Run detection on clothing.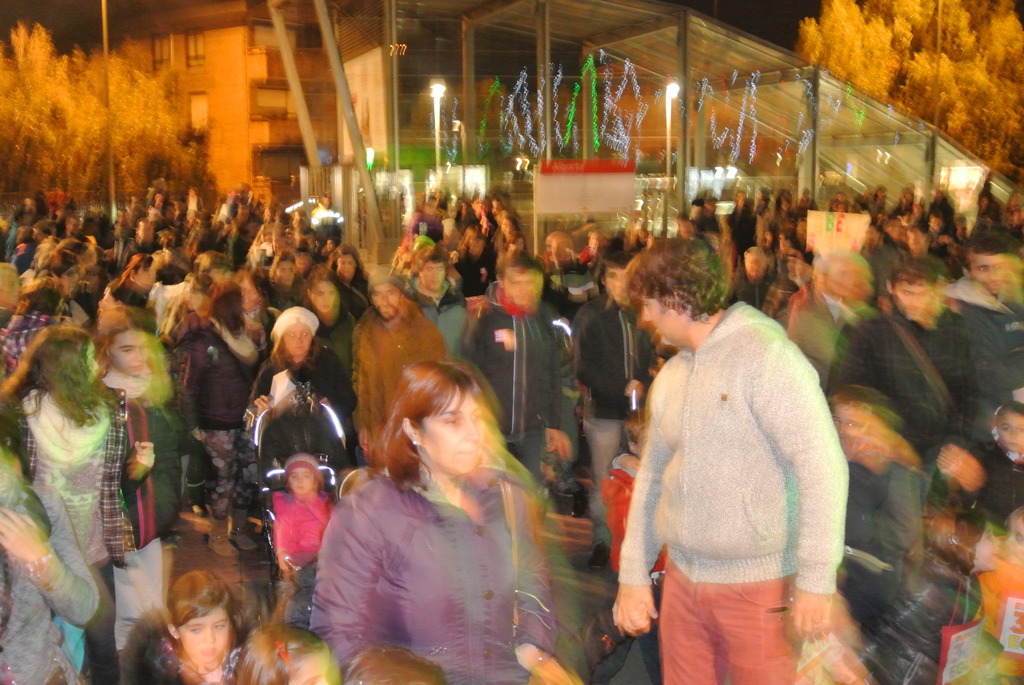
Result: 788:298:888:377.
